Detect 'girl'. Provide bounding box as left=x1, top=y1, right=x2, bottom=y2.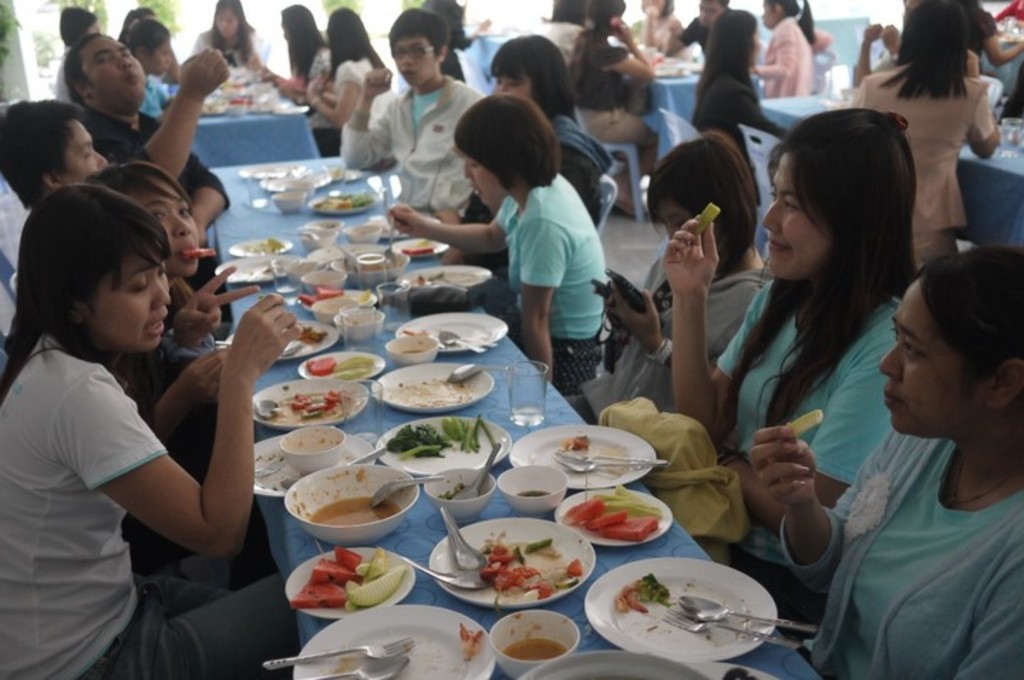
left=748, top=0, right=831, bottom=98.
